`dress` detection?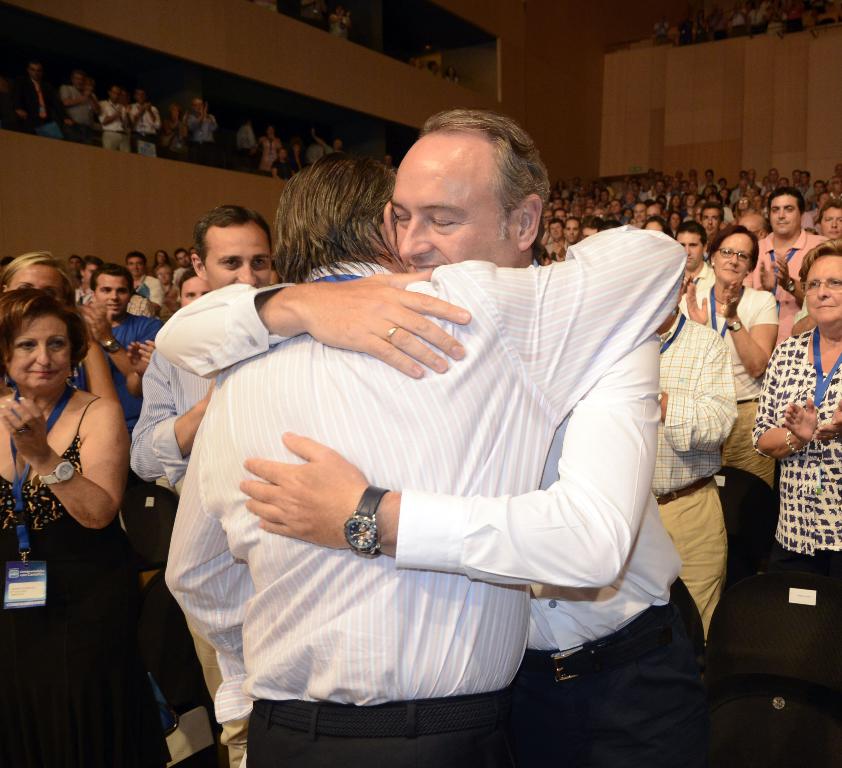
Rect(0, 397, 171, 767)
